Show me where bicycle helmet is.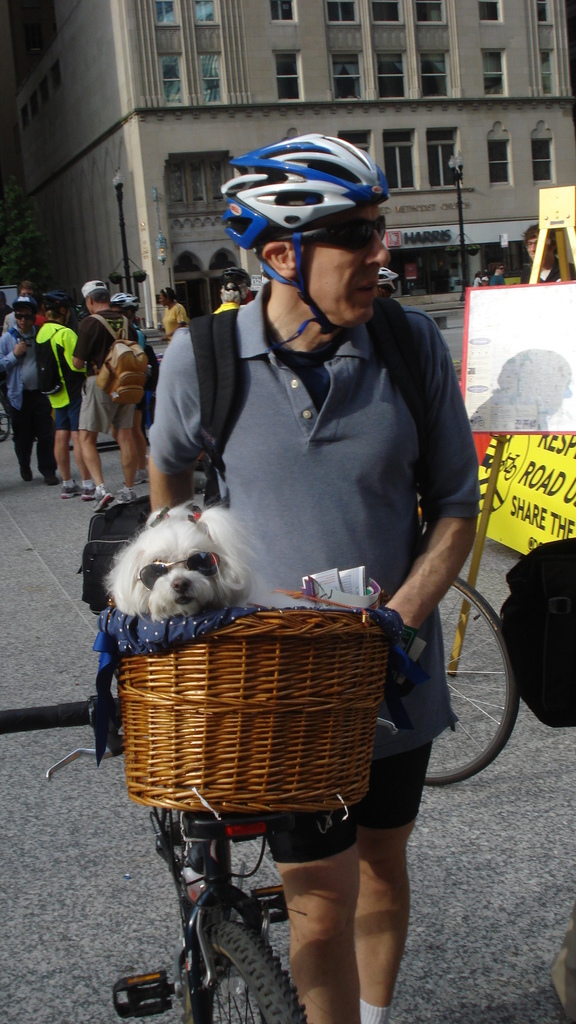
bicycle helmet is at detection(208, 129, 380, 246).
